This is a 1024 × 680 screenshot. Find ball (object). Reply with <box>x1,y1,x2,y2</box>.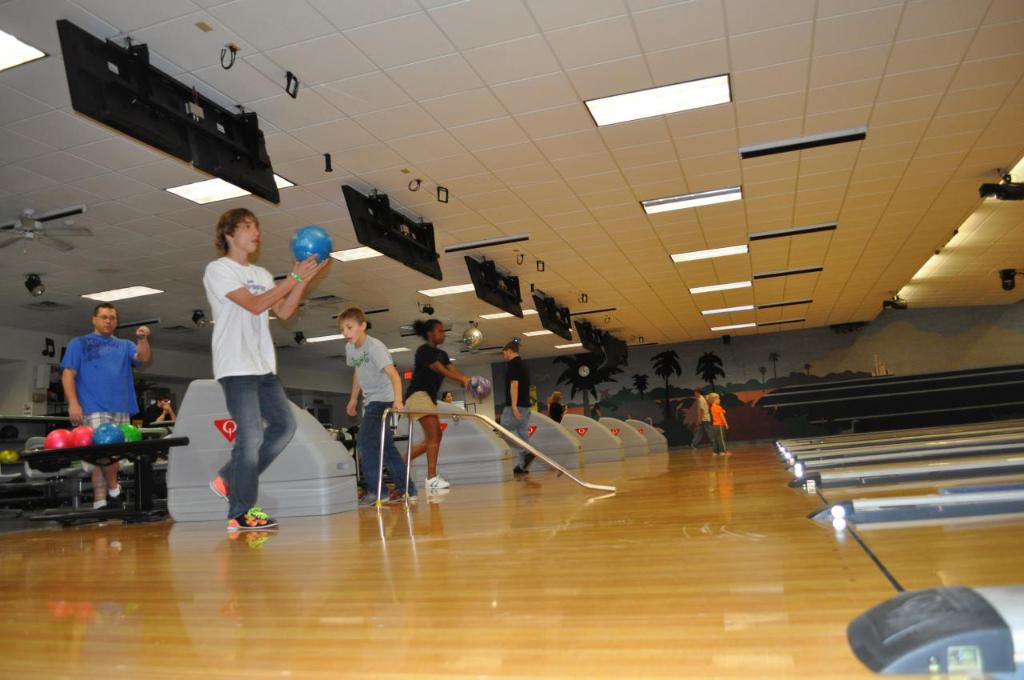
<box>290,226,331,265</box>.
